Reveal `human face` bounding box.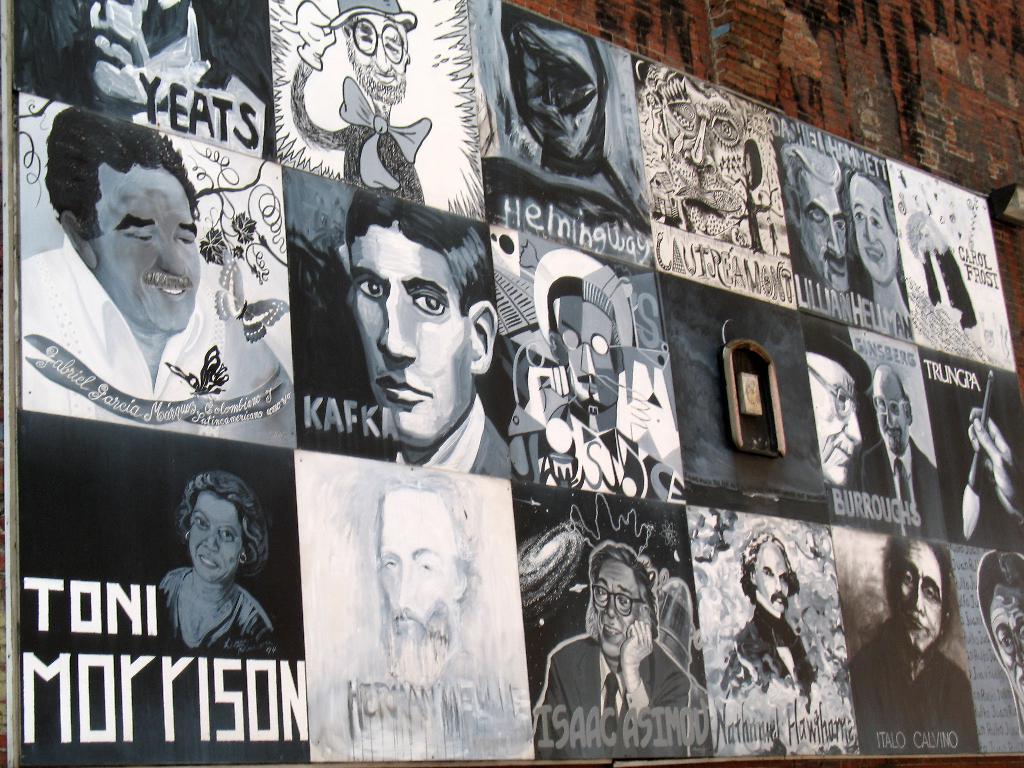
Revealed: bbox=[358, 230, 468, 449].
